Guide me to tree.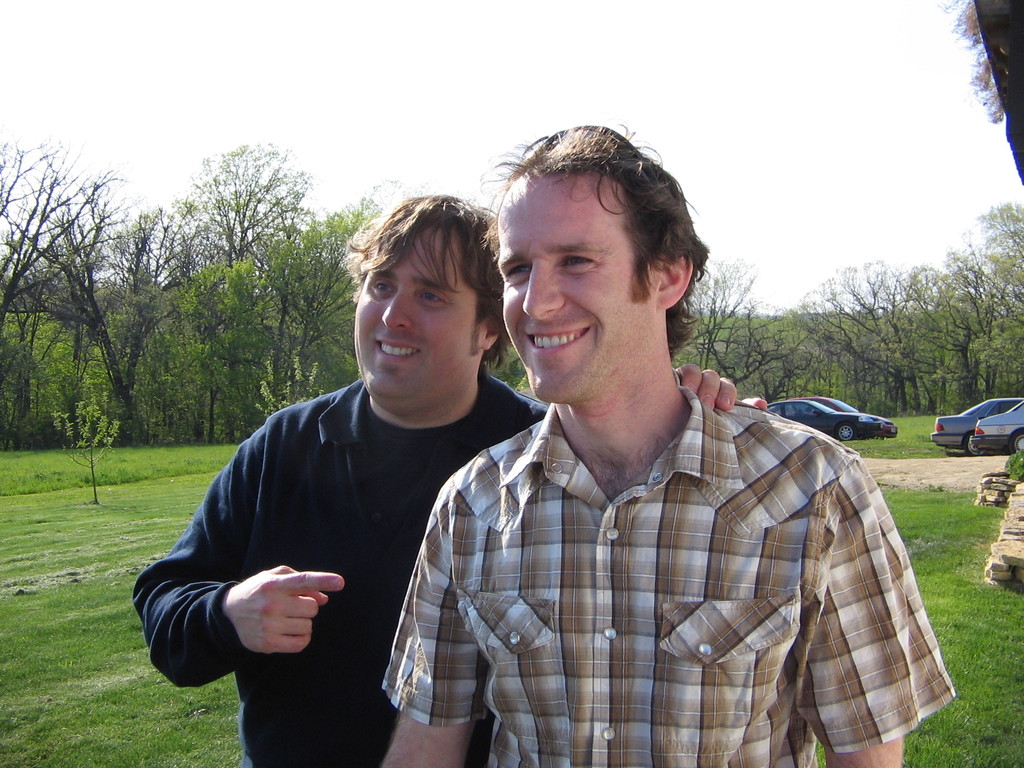
Guidance: locate(181, 190, 392, 444).
